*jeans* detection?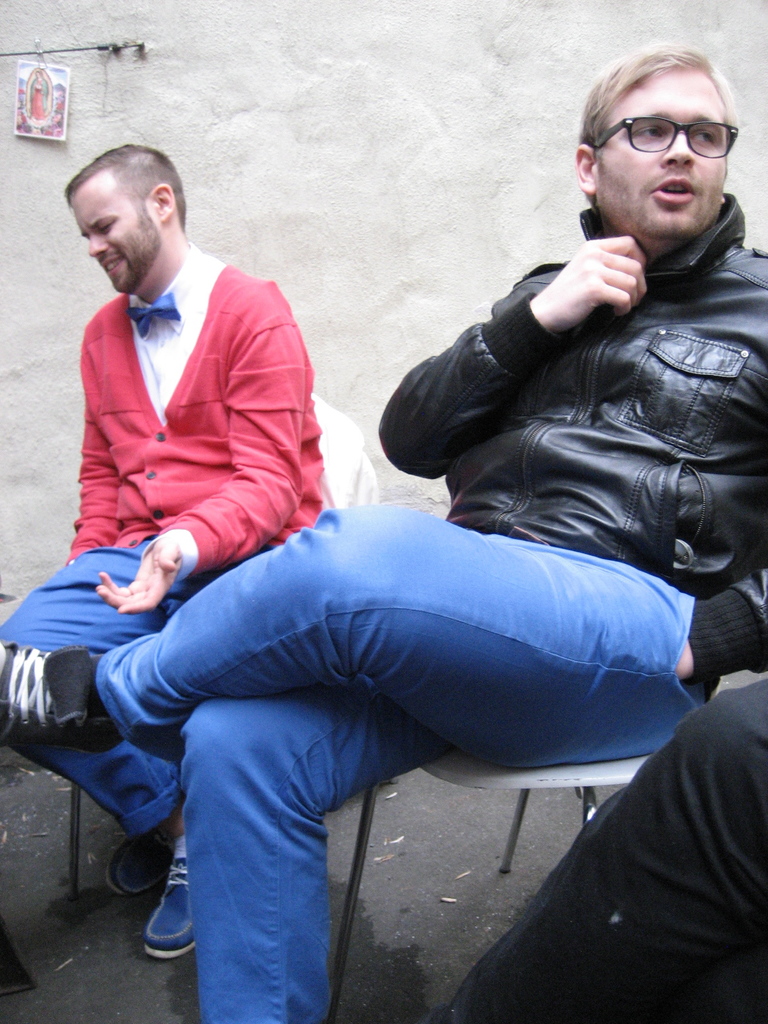
Rect(122, 527, 621, 980)
